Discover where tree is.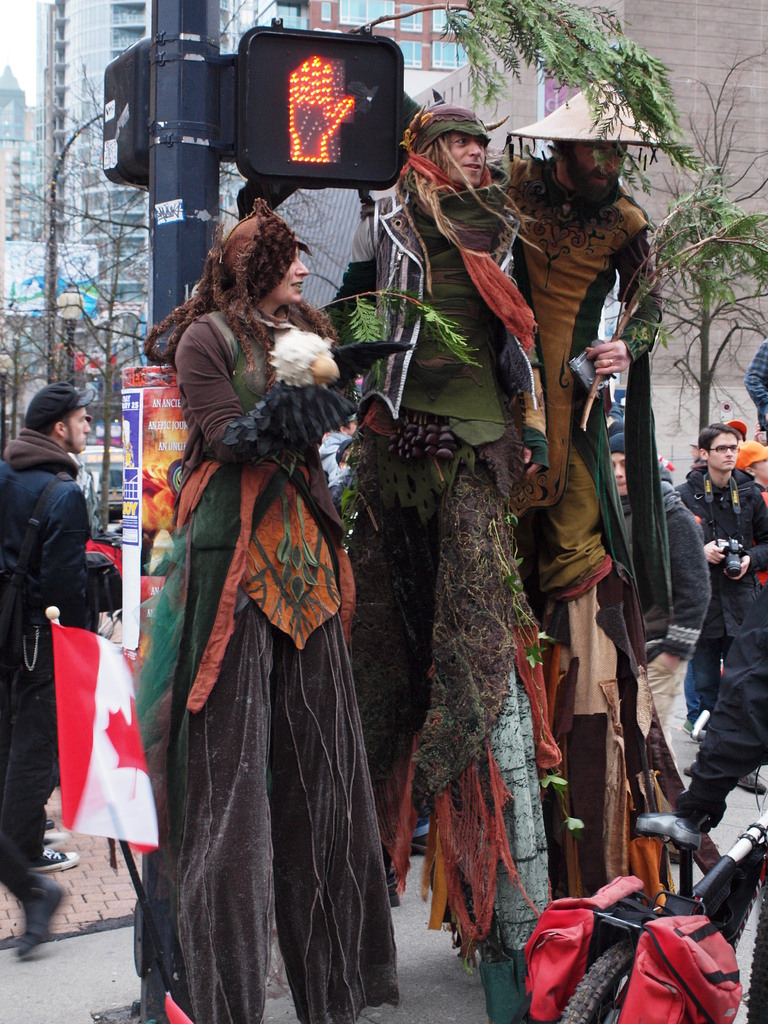
Discovered at box=[628, 39, 767, 450].
